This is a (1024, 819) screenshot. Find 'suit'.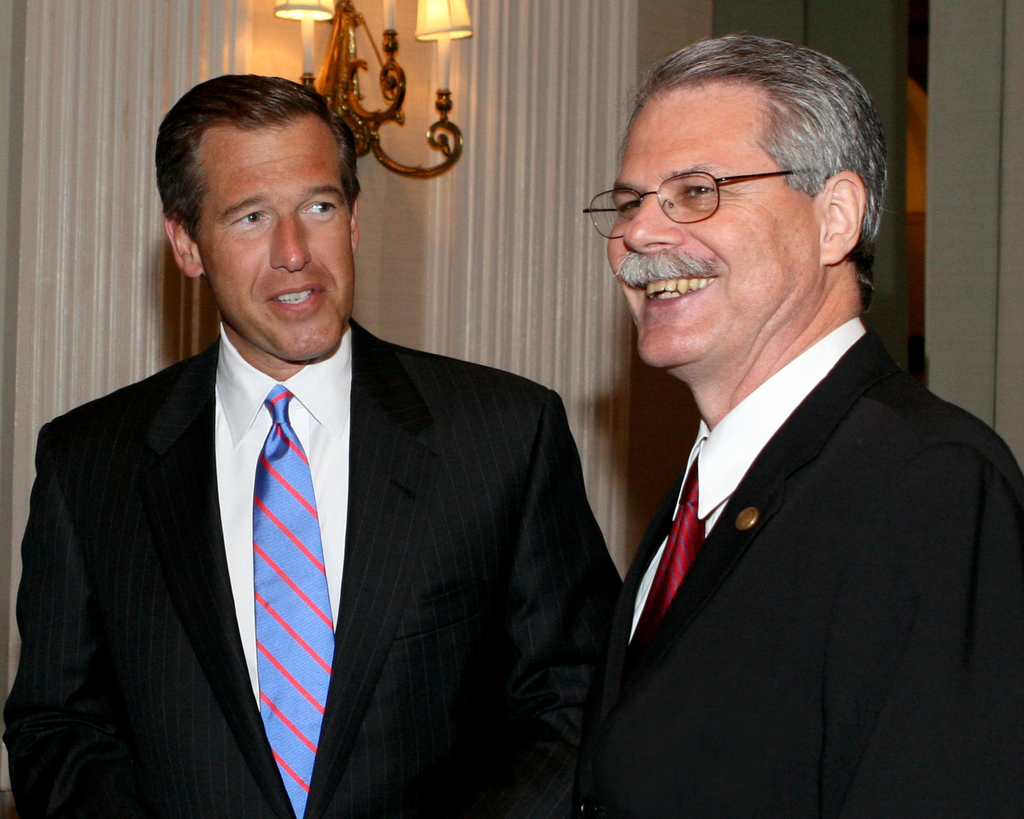
Bounding box: x1=570, y1=309, x2=1023, y2=818.
